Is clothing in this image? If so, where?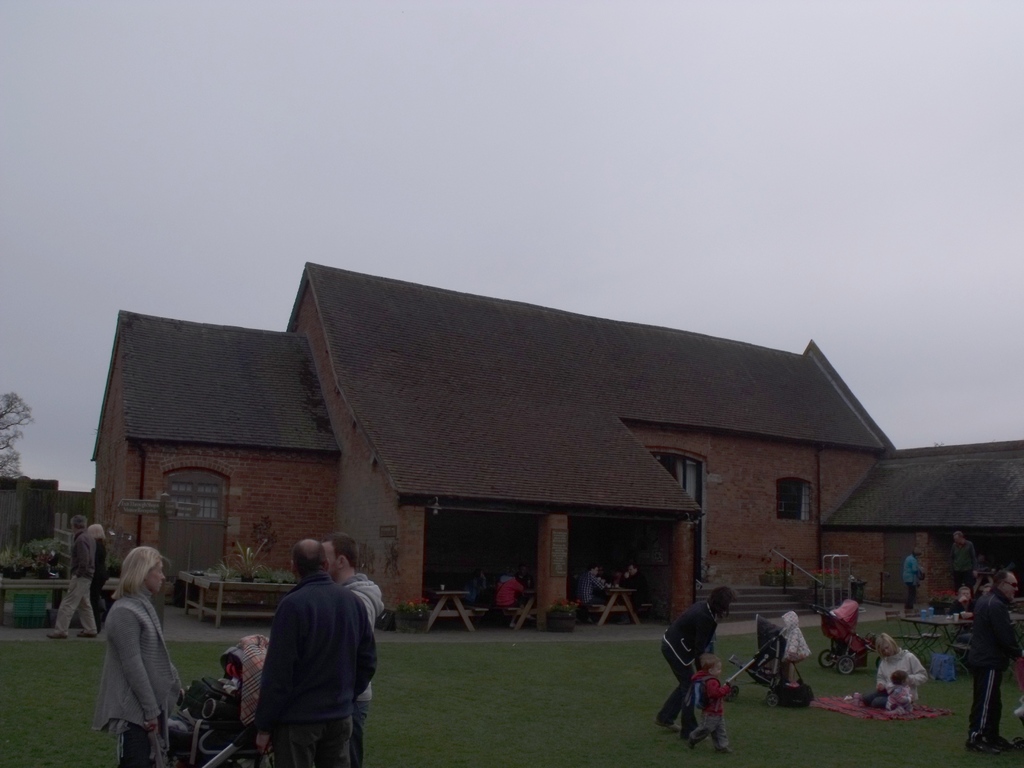
Yes, at pyautogui.locateOnScreen(97, 535, 109, 595).
